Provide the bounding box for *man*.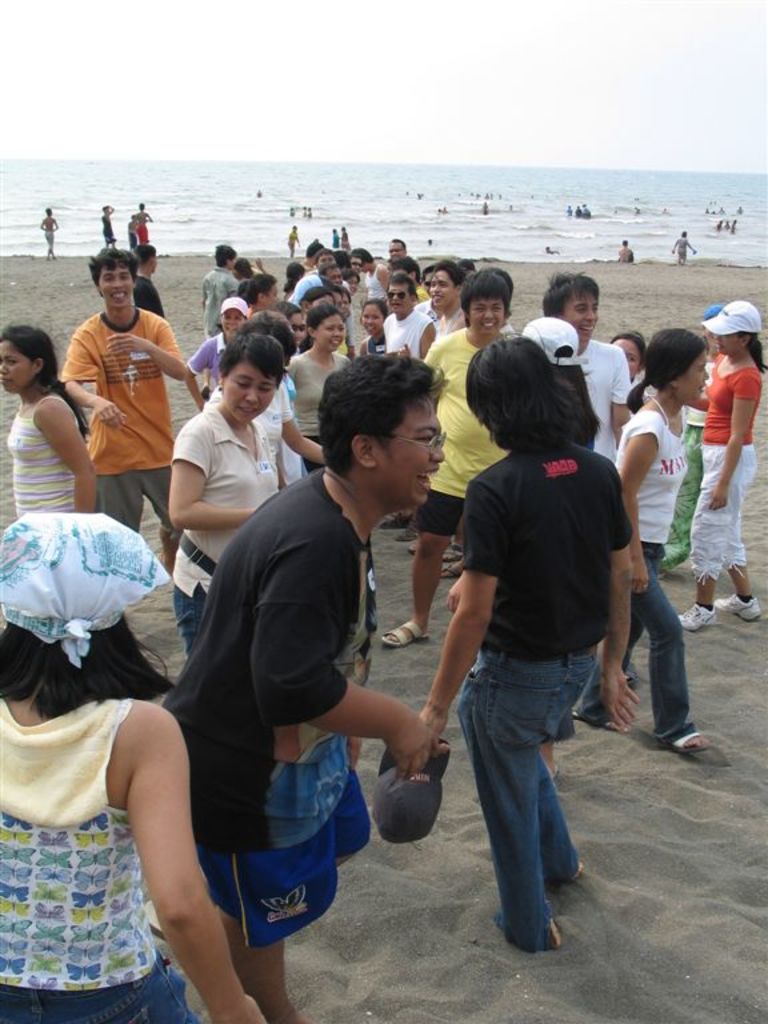
Rect(384, 275, 520, 656).
